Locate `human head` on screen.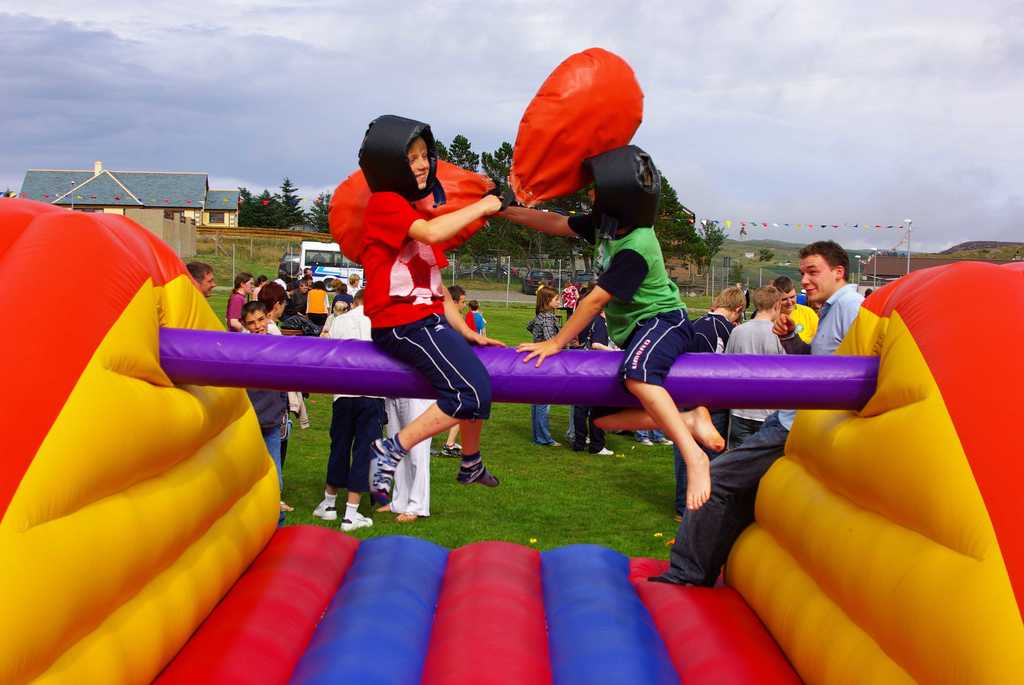
On screen at [234, 271, 257, 295].
